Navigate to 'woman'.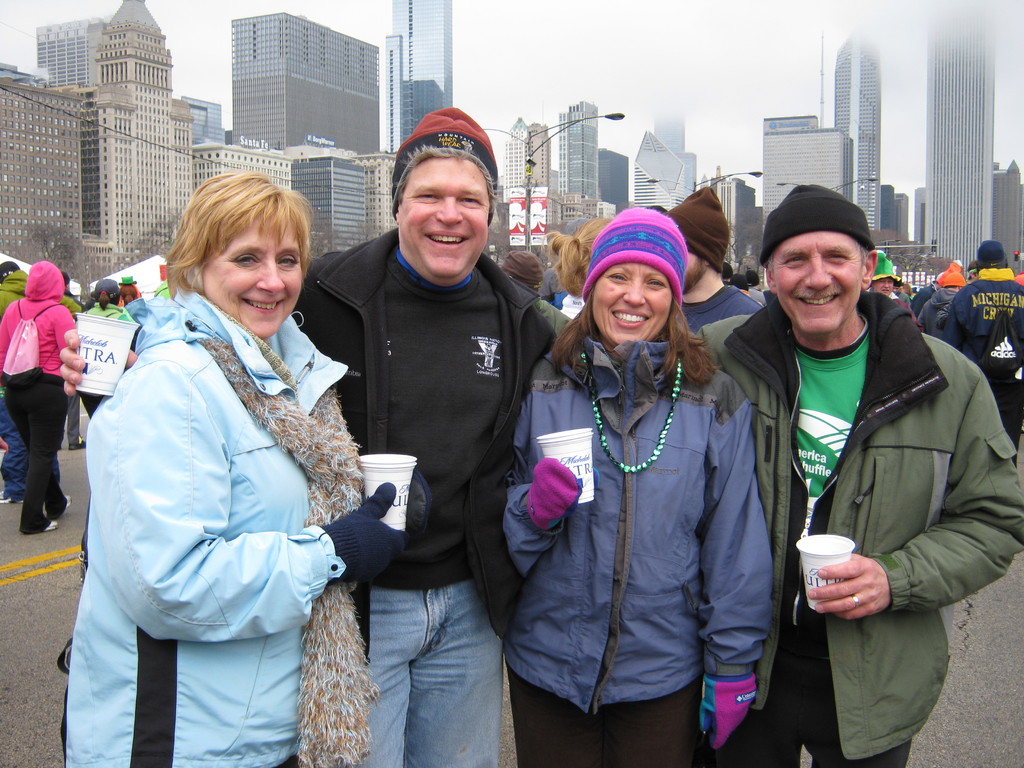
Navigation target: [541, 217, 612, 319].
